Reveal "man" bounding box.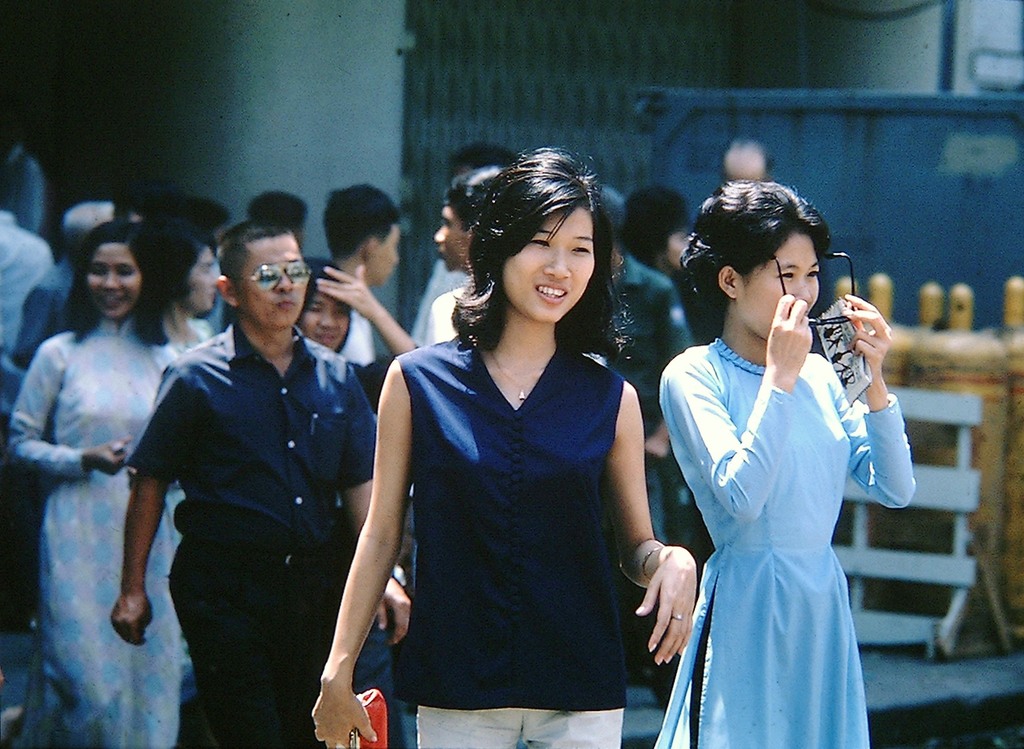
Revealed: x1=112, y1=199, x2=388, y2=746.
